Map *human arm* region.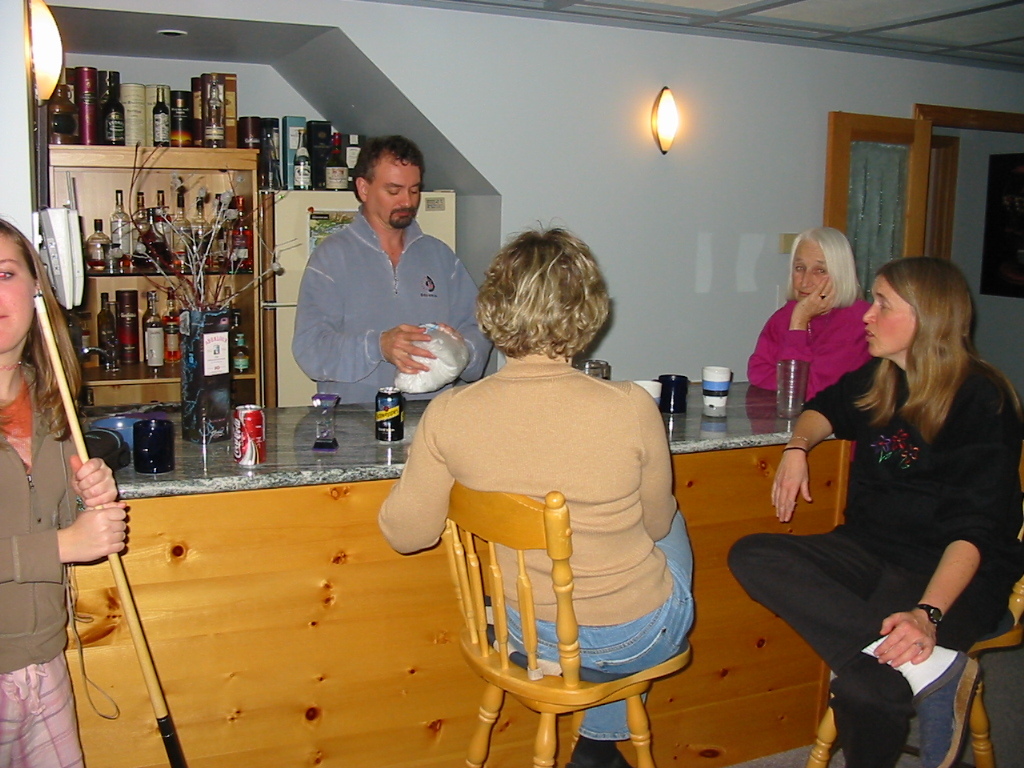
Mapped to BBox(621, 397, 676, 543).
